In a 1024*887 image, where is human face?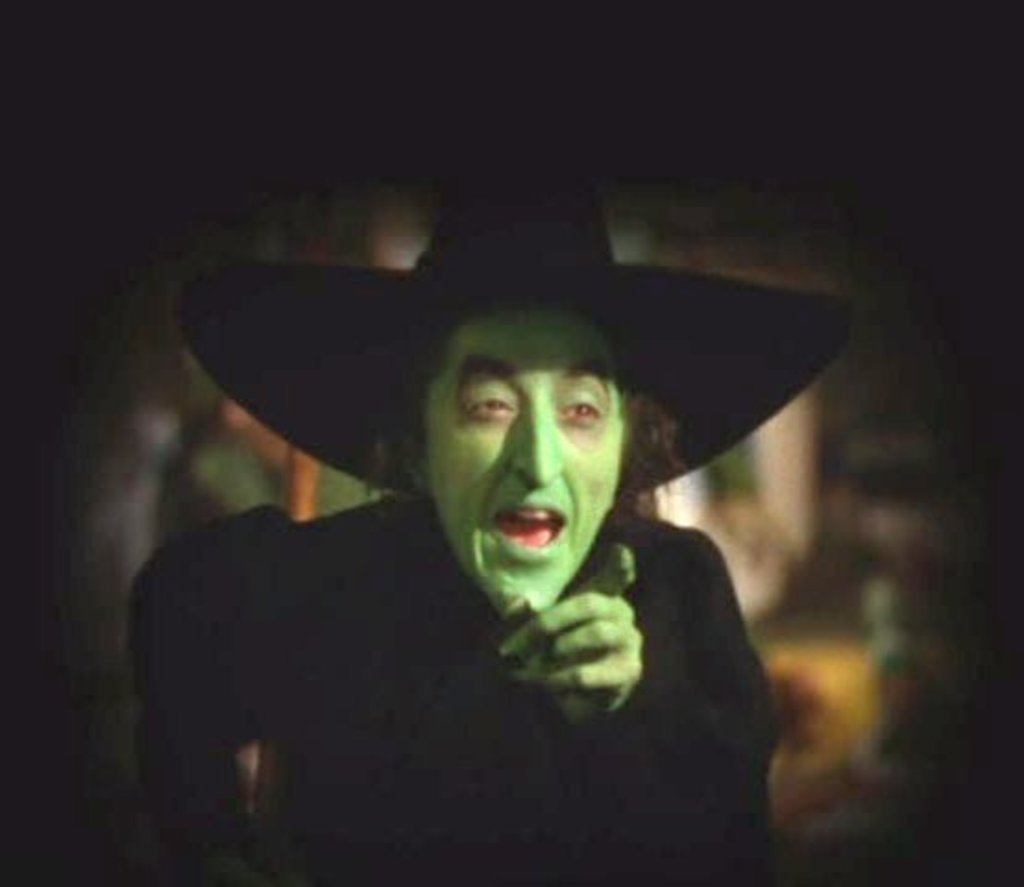
locate(416, 309, 621, 615).
